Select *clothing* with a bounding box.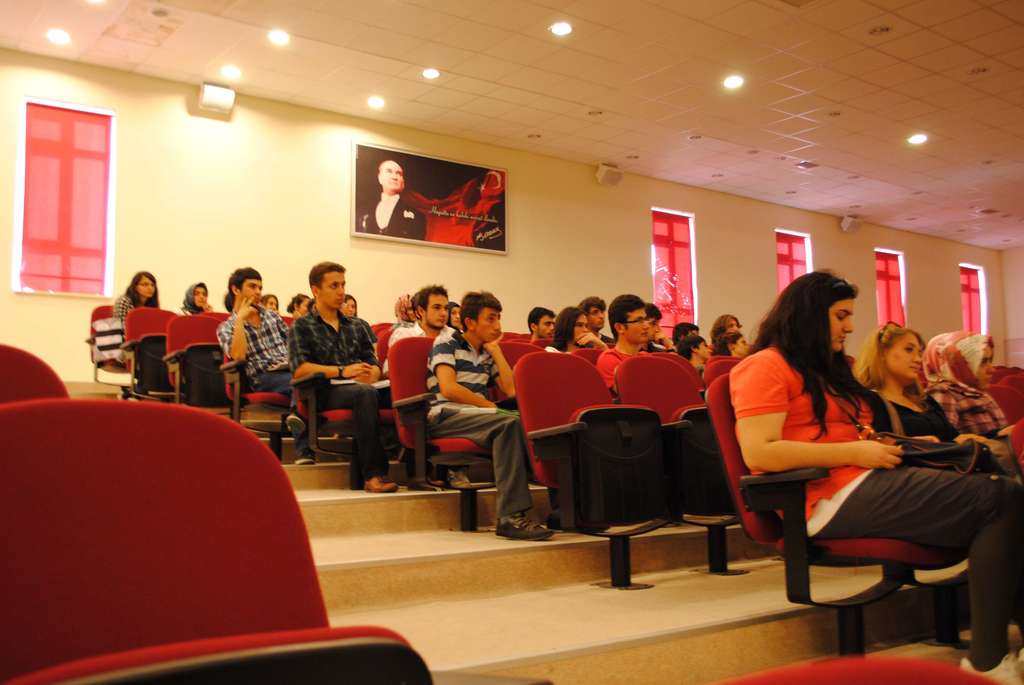
select_region(221, 302, 300, 434).
